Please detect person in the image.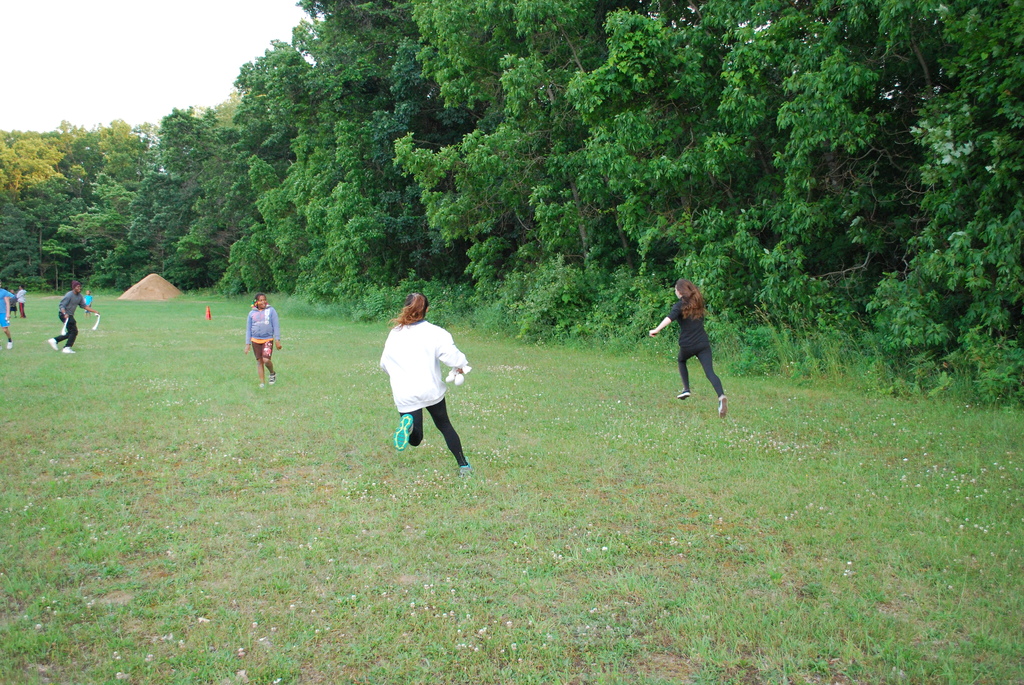
locate(243, 294, 284, 384).
